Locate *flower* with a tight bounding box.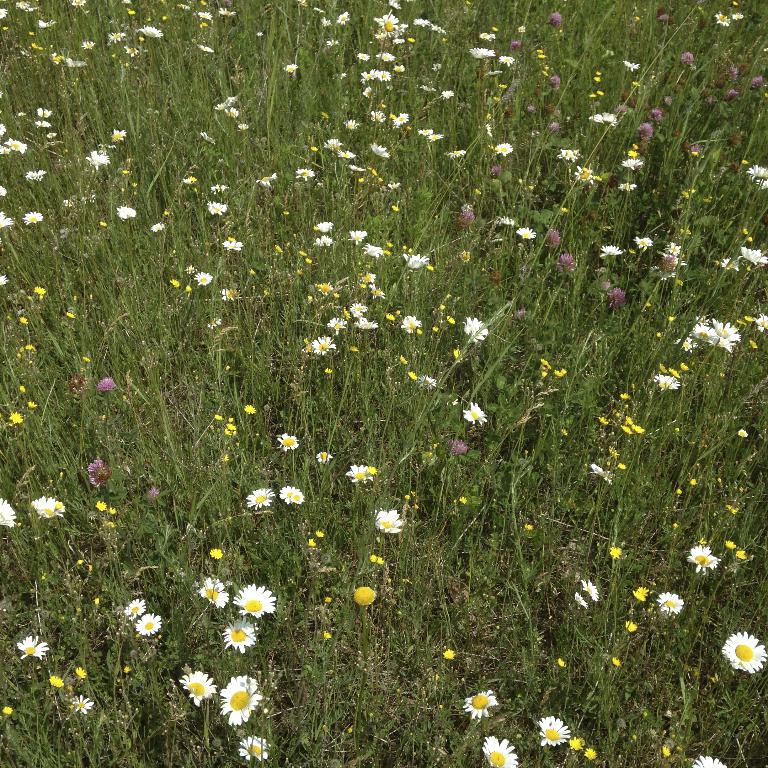
box=[313, 530, 324, 537].
